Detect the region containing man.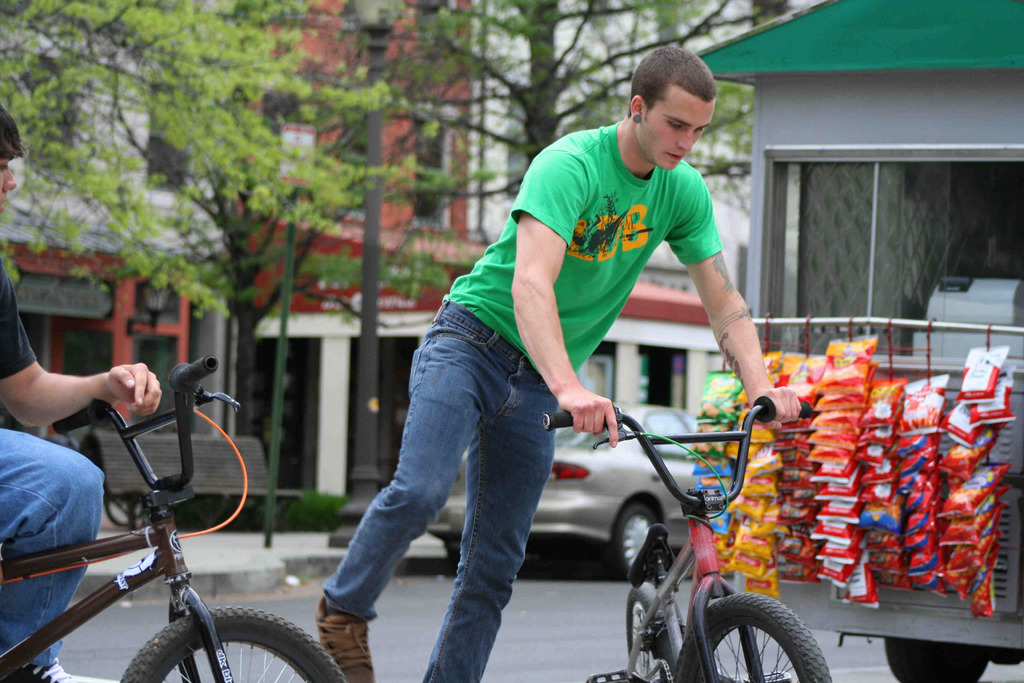
locate(0, 104, 159, 682).
